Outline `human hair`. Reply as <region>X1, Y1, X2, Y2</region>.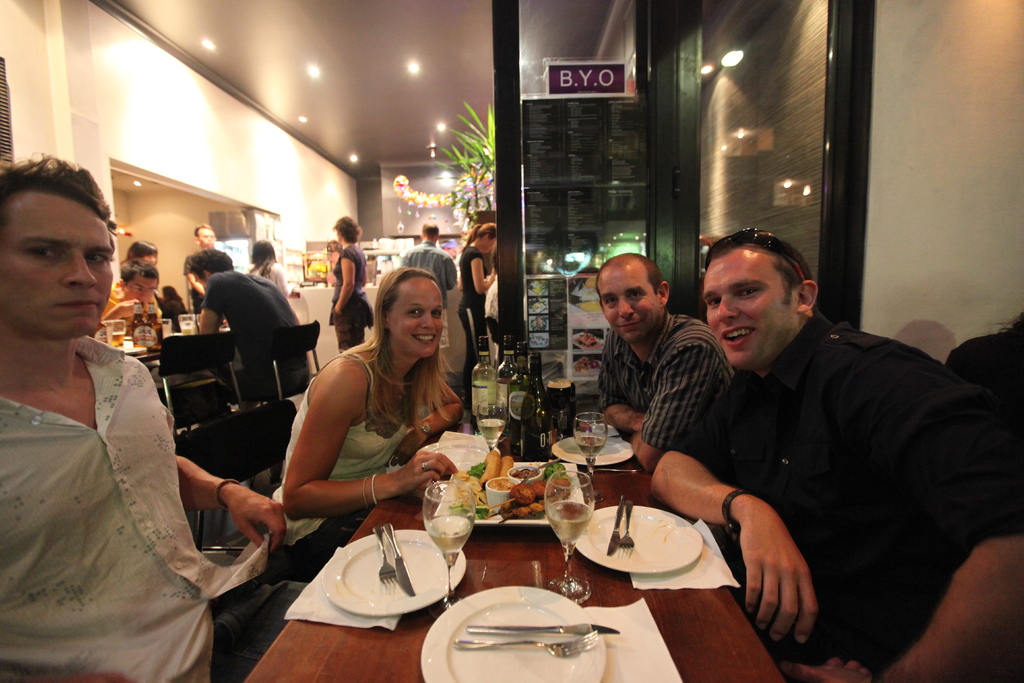
<region>417, 220, 440, 240</region>.
